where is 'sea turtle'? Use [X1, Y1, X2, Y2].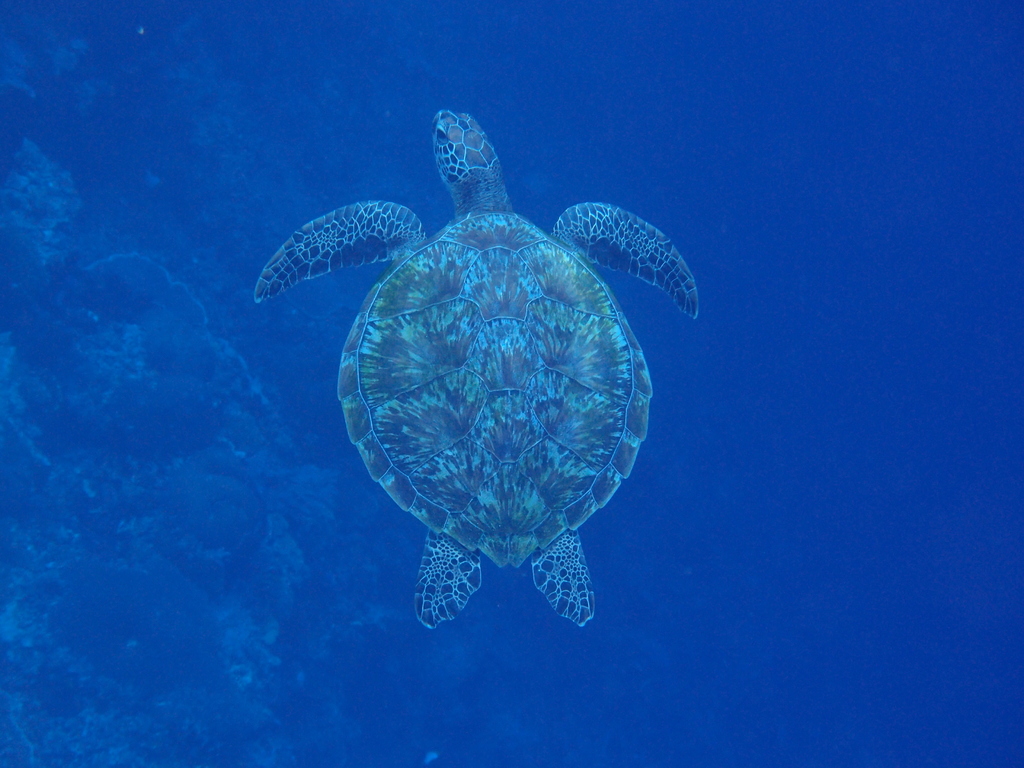
[252, 112, 701, 625].
